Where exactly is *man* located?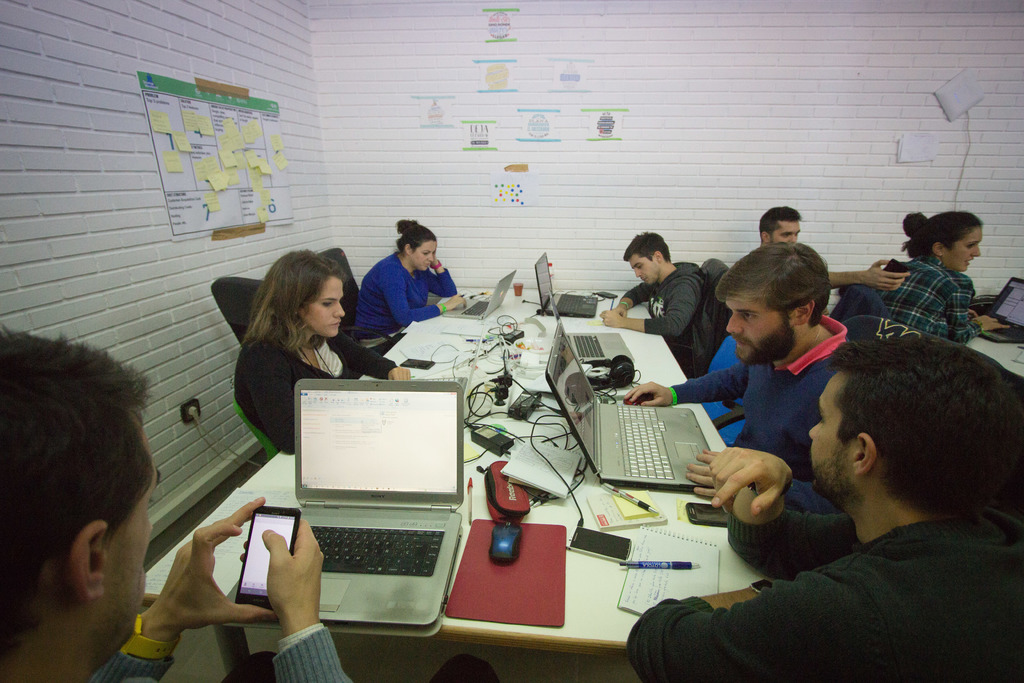
Its bounding box is (619, 240, 874, 518).
